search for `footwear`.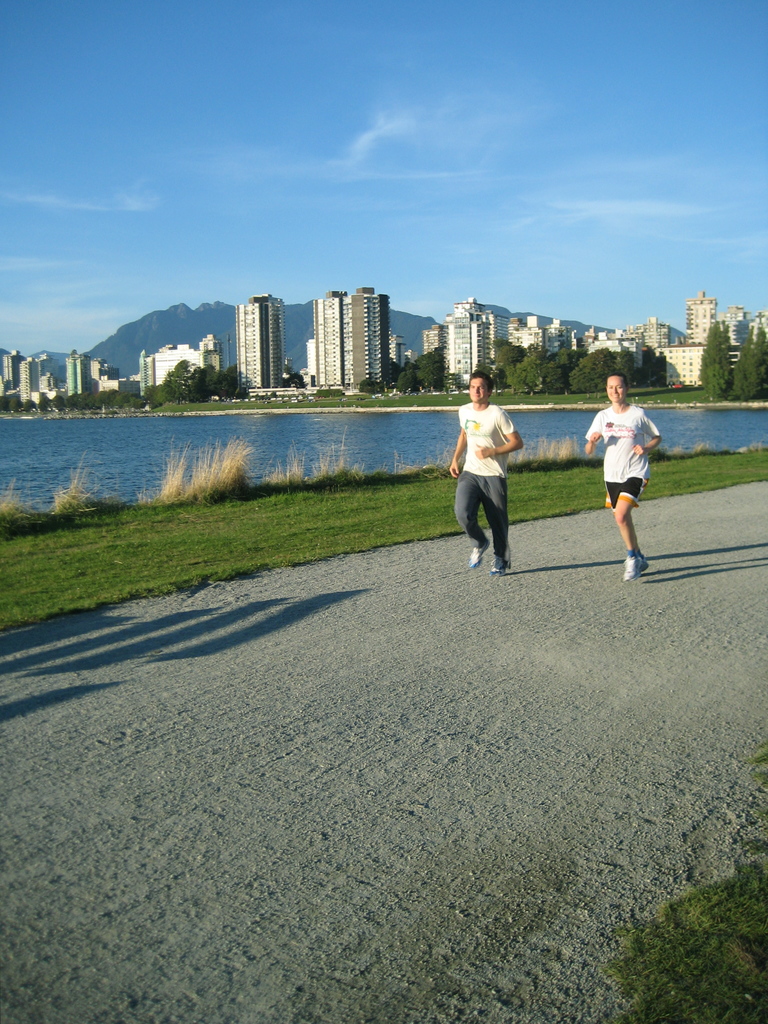
Found at bbox(466, 538, 480, 572).
